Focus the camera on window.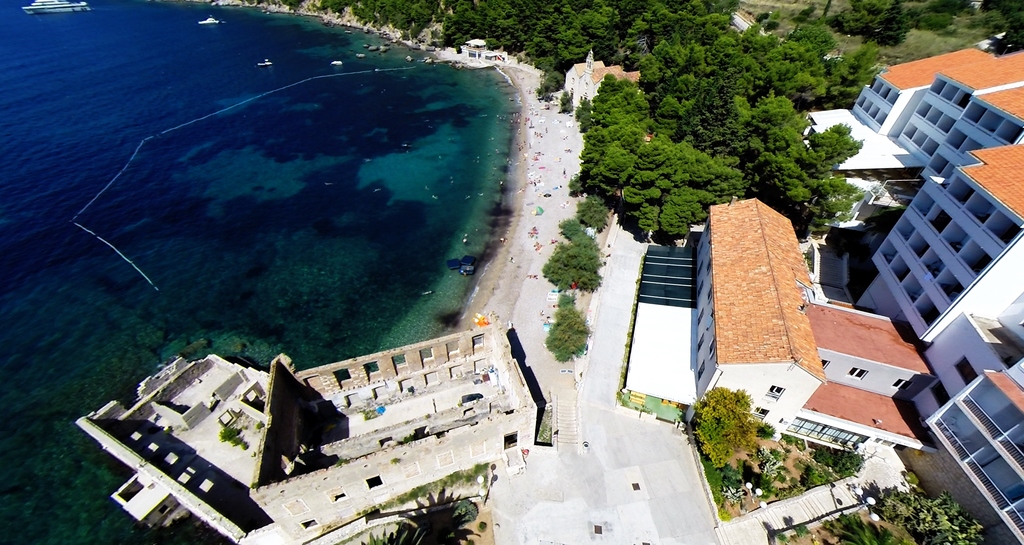
Focus region: Rect(893, 379, 911, 392).
